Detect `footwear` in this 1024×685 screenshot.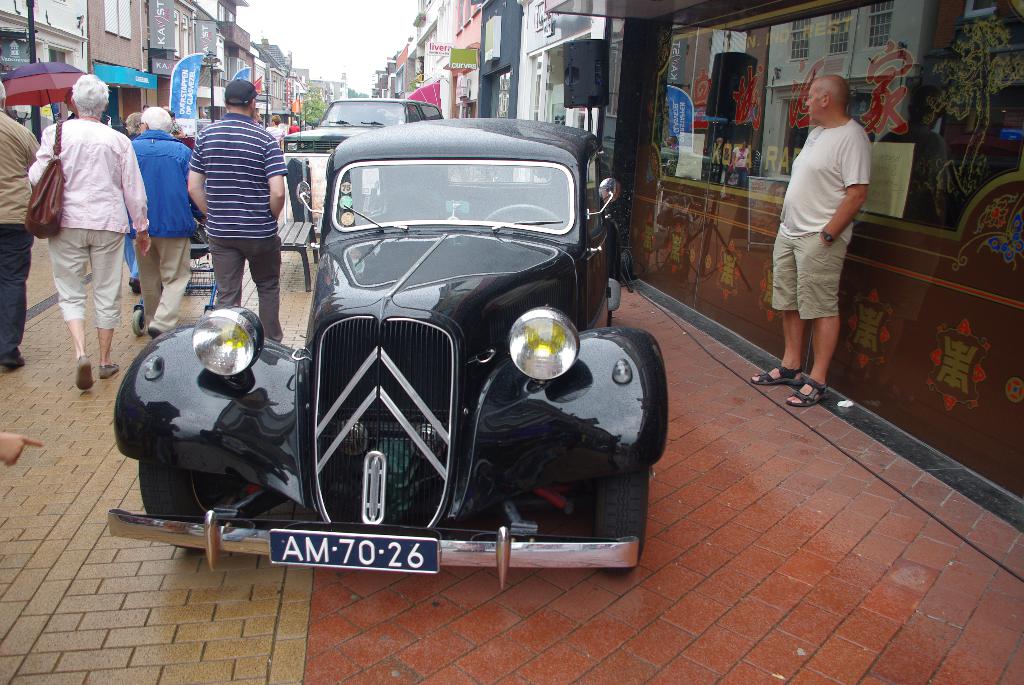
Detection: Rect(0, 350, 23, 366).
